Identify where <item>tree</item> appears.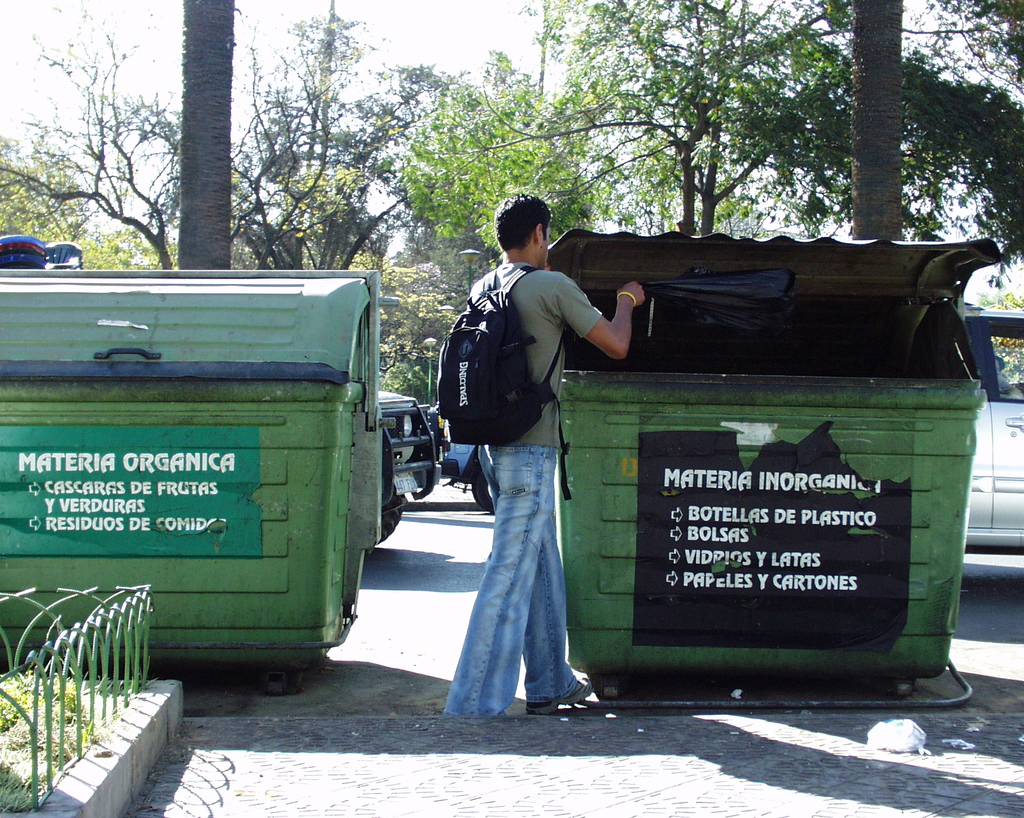
Appears at (x1=174, y1=0, x2=239, y2=271).
